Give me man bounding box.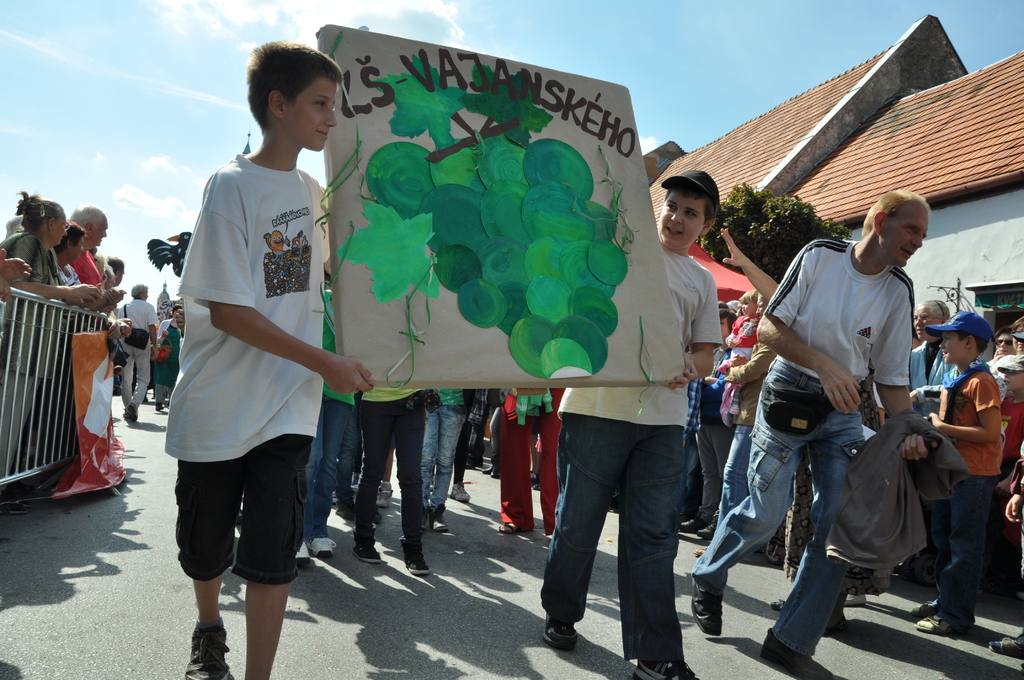
x1=692, y1=291, x2=781, y2=559.
